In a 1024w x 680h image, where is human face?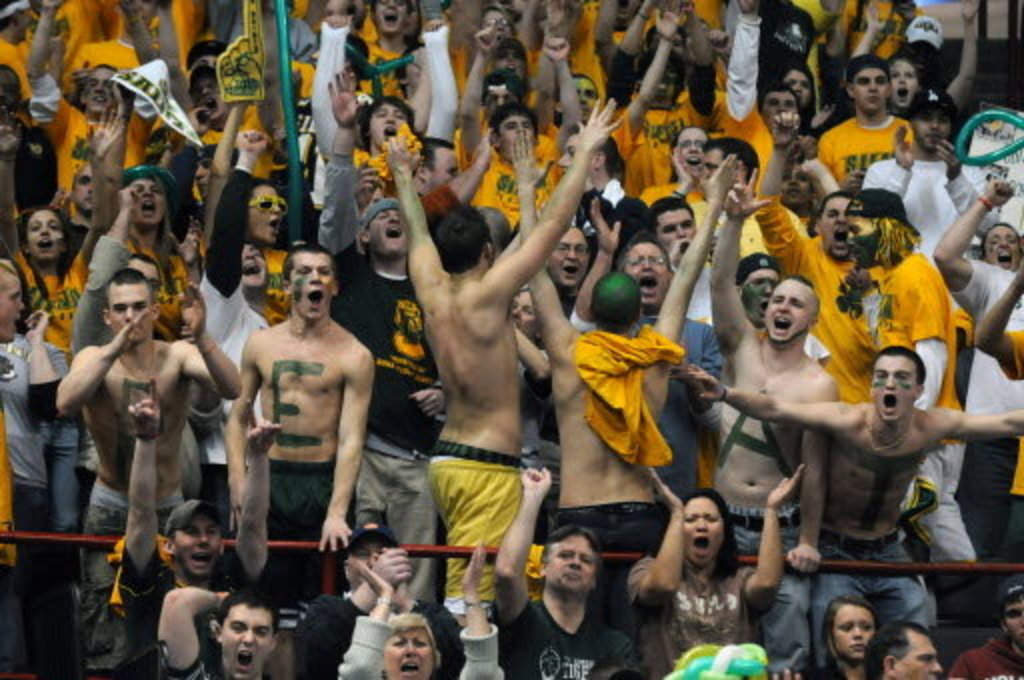
(288, 256, 334, 324).
